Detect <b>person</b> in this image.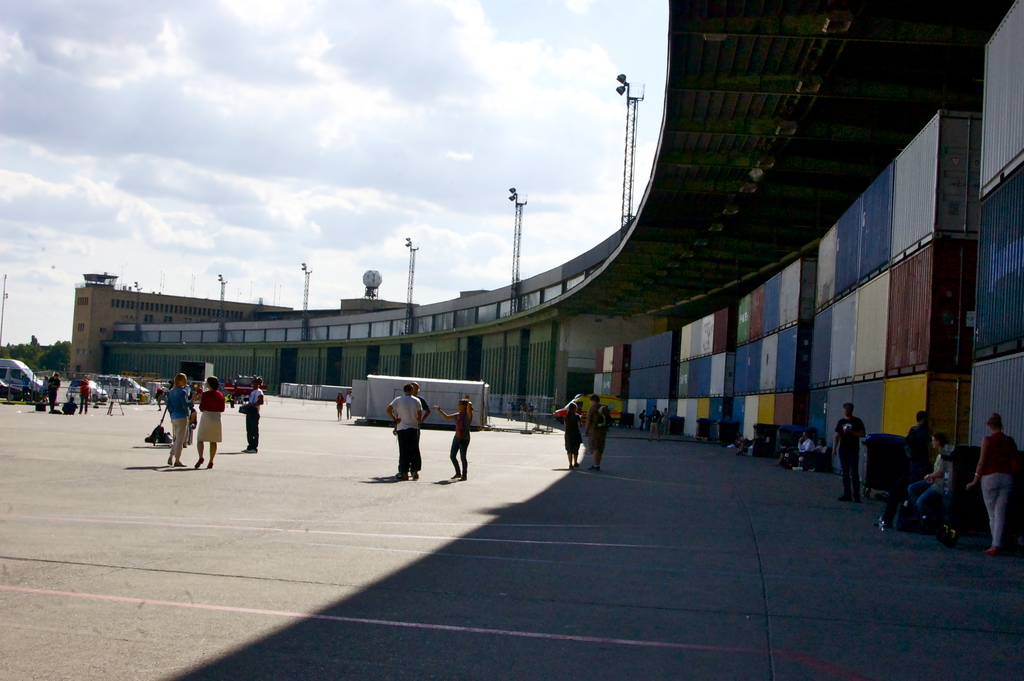
Detection: <box>193,368,231,476</box>.
